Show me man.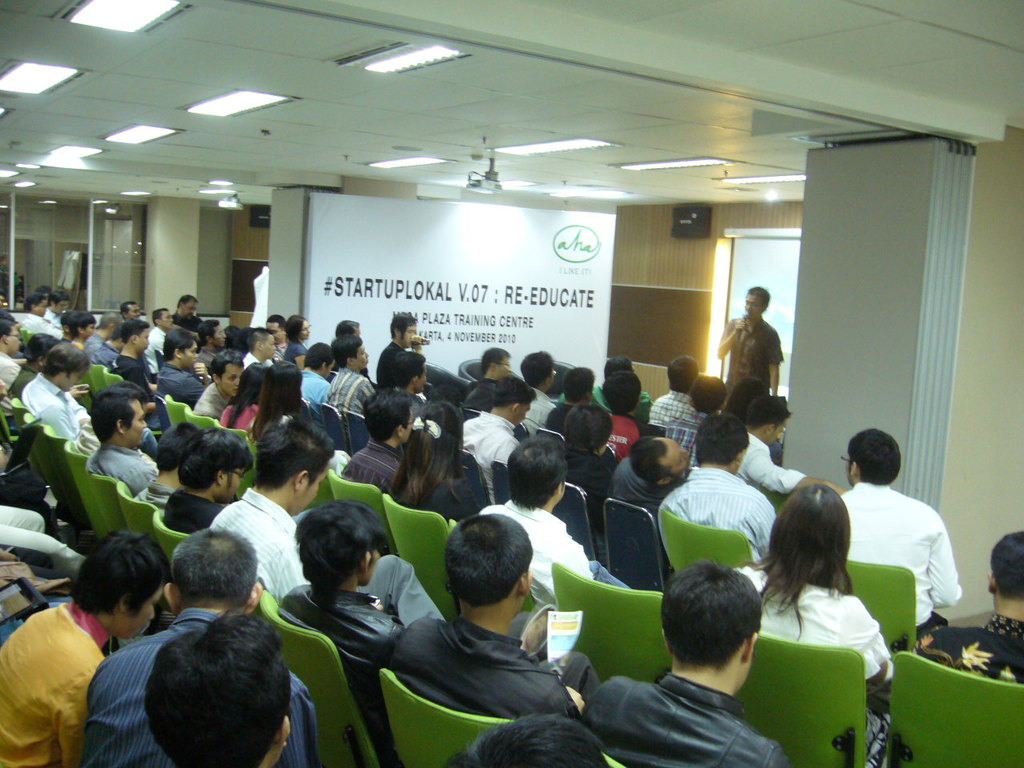
man is here: 463, 346, 513, 419.
